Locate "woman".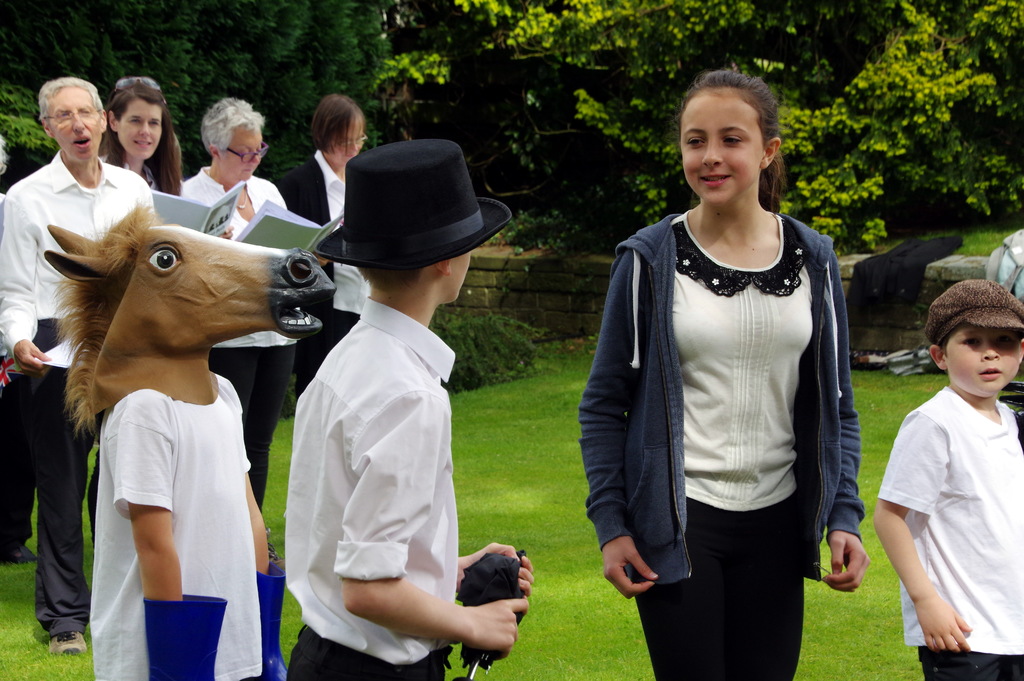
Bounding box: left=94, top=78, right=184, bottom=203.
